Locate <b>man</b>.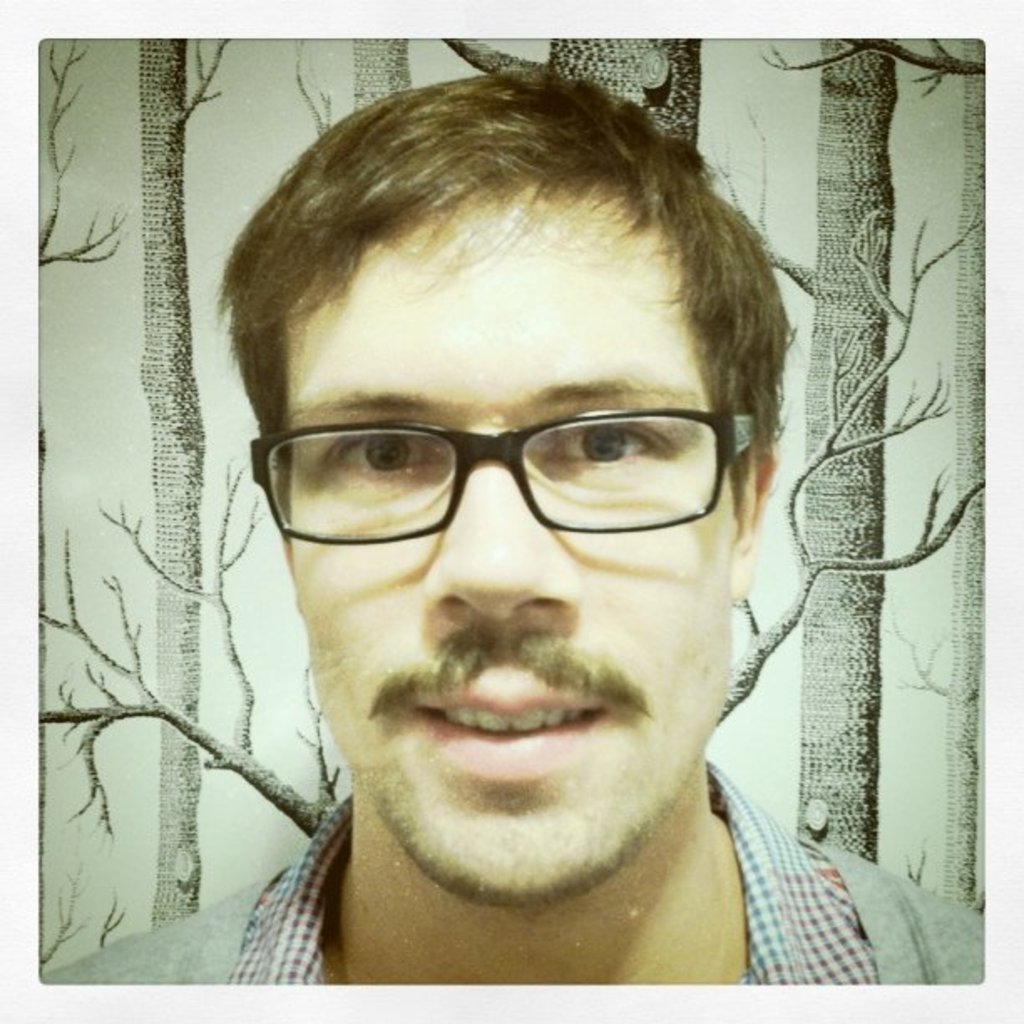
Bounding box: bbox(40, 59, 977, 987).
